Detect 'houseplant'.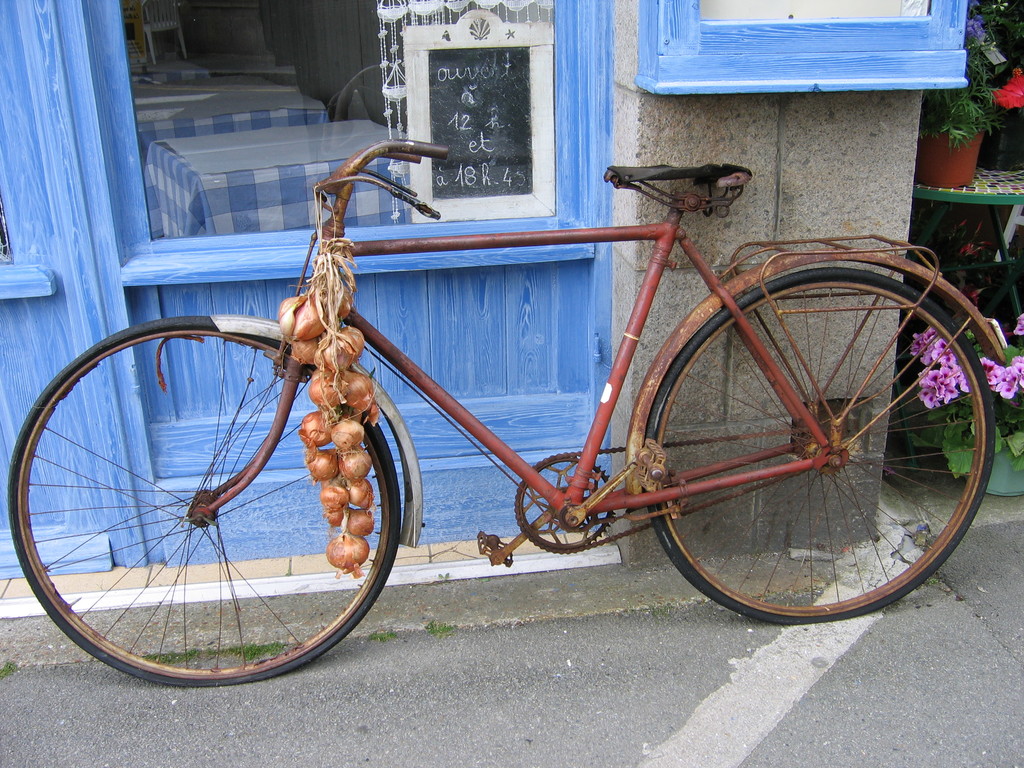
Detected at 908, 299, 1023, 495.
